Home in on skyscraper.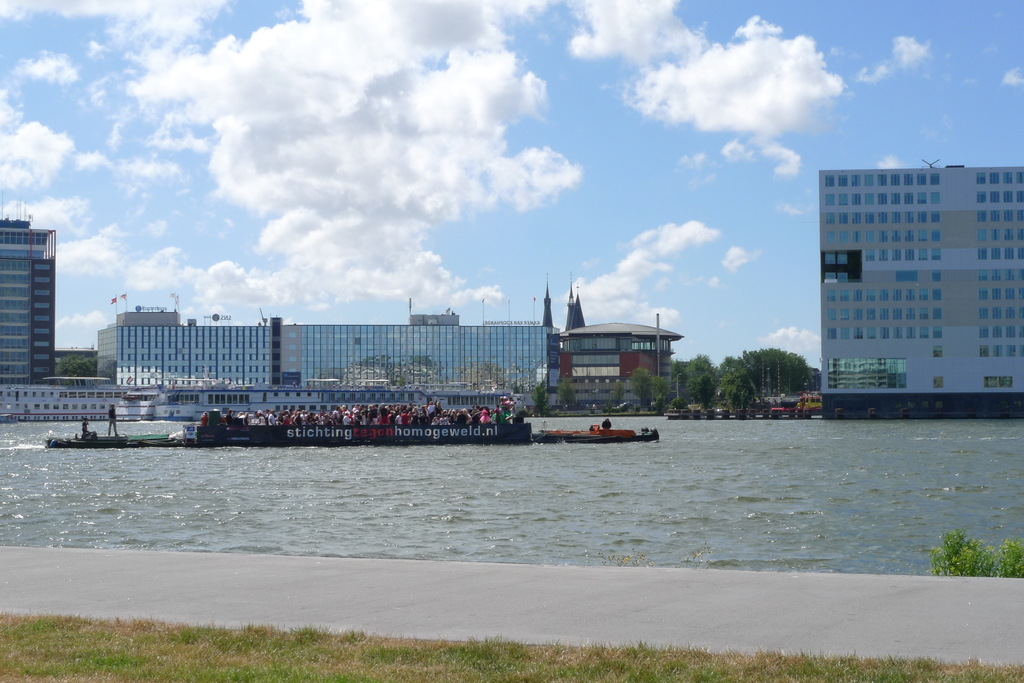
Homed in at [88,313,550,421].
